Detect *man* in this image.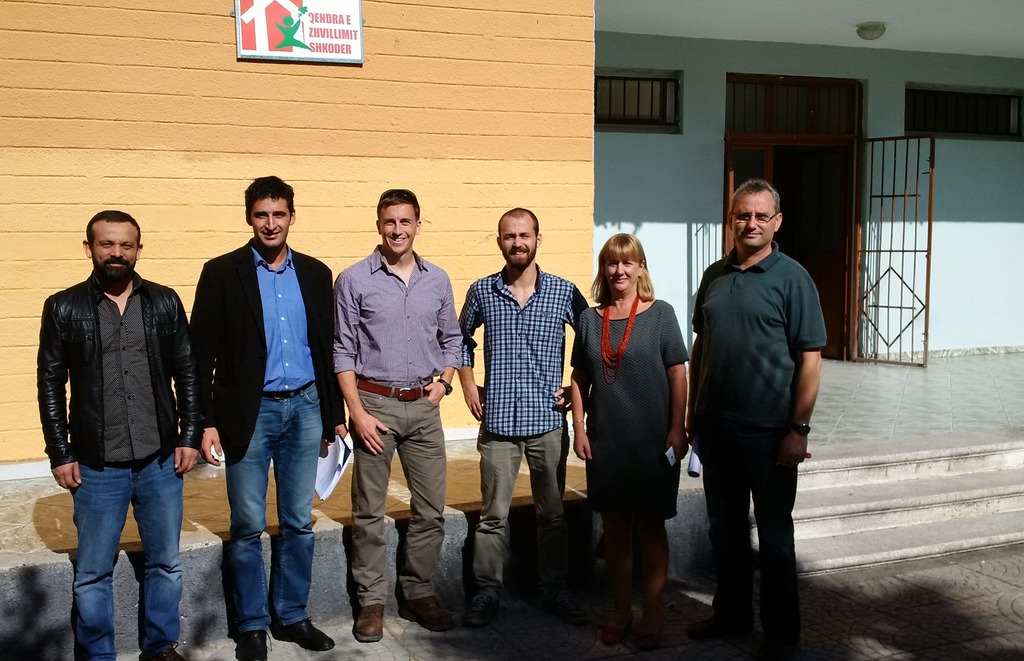
Detection: locate(187, 179, 333, 660).
